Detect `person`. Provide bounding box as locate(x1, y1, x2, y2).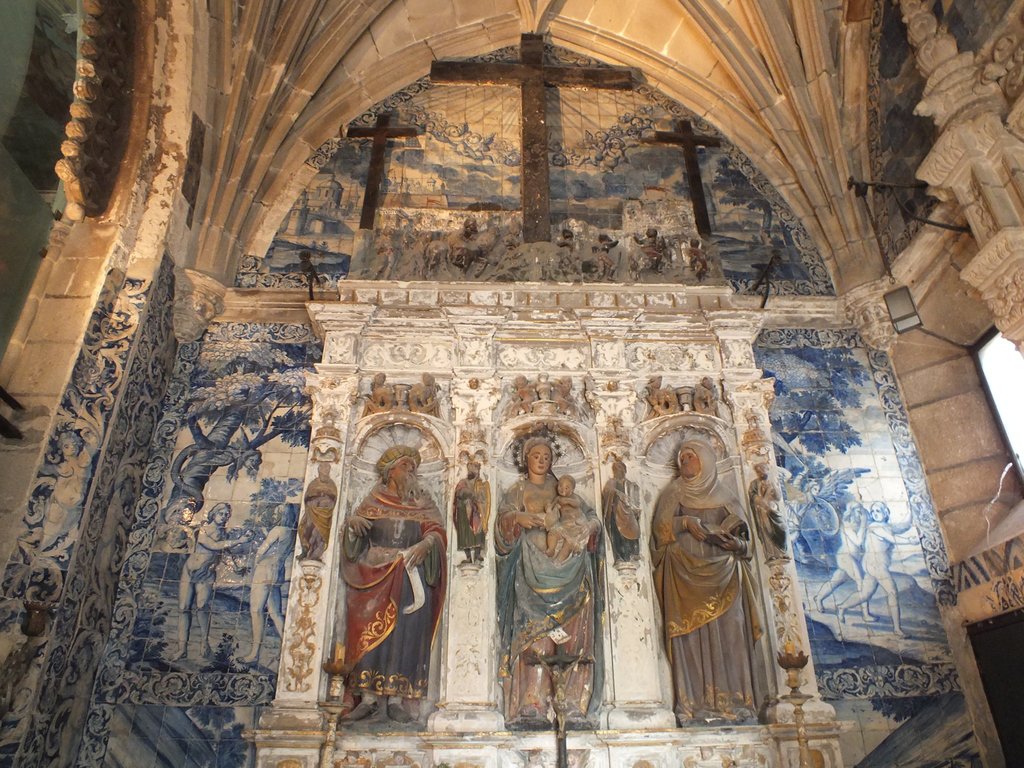
locate(168, 496, 259, 658).
